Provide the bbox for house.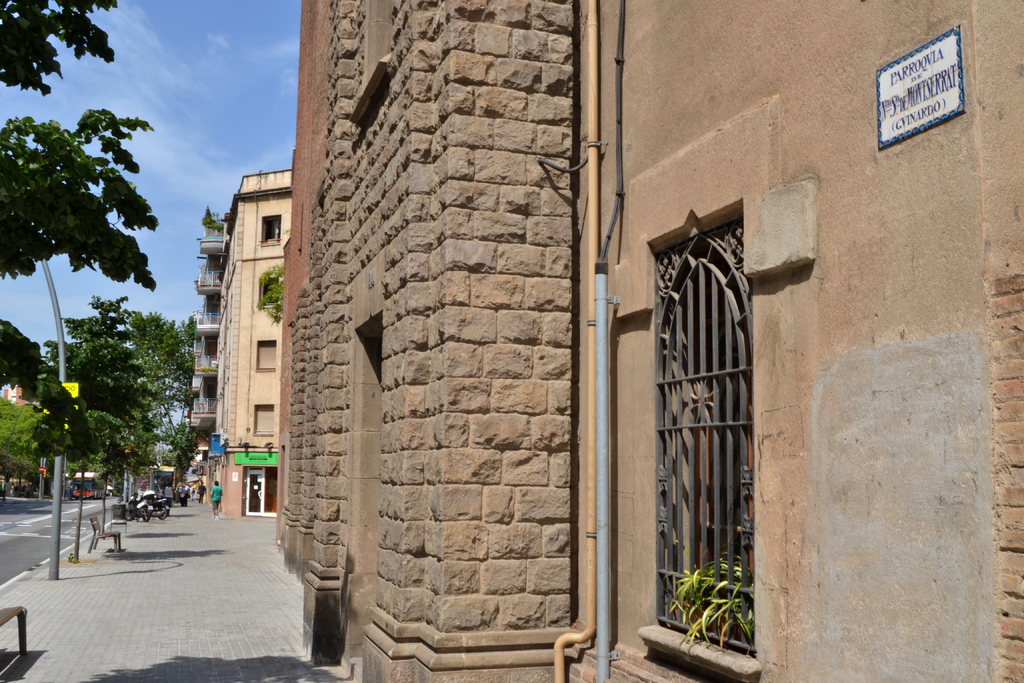
bbox(199, 175, 276, 520).
